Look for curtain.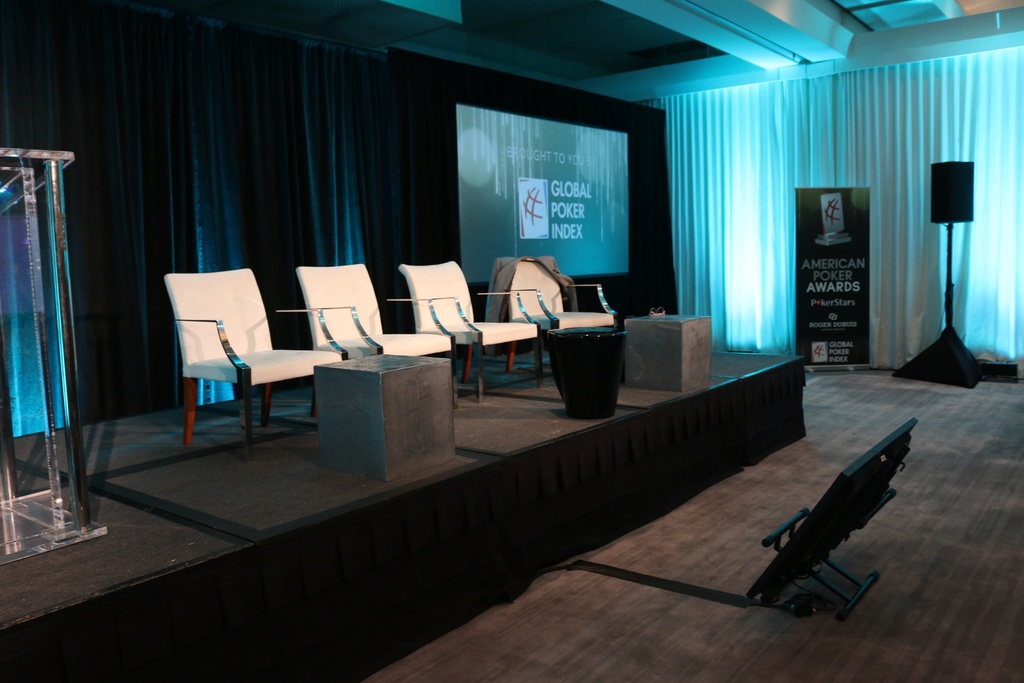
Found: 0,3,430,440.
